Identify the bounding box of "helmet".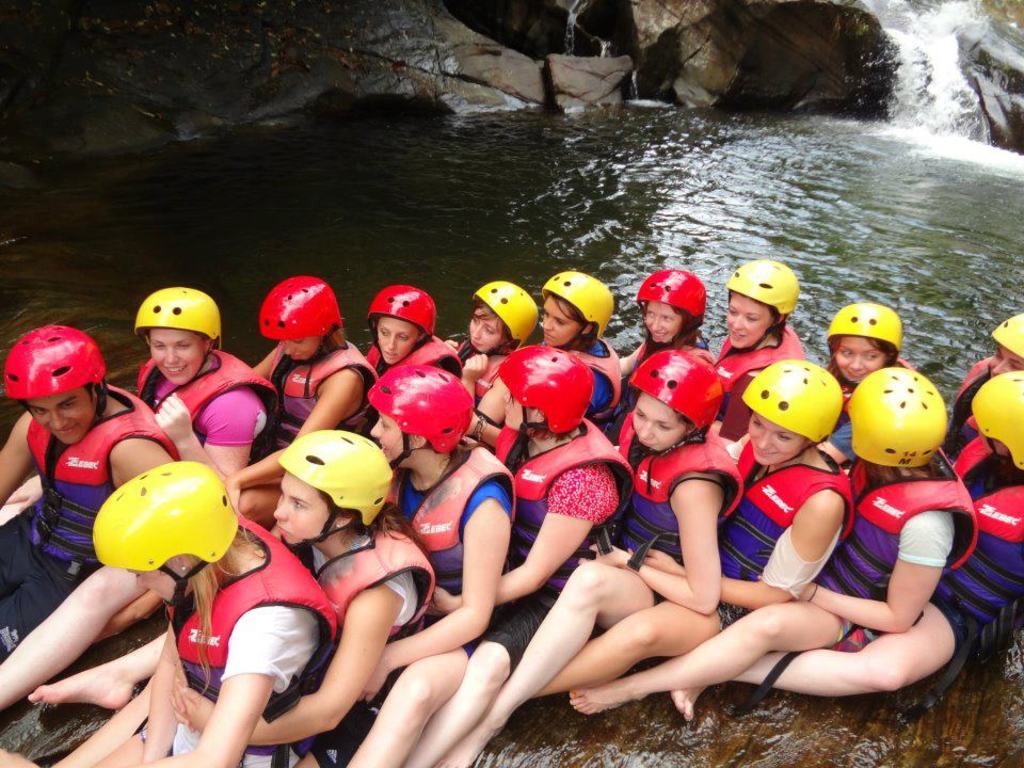
bbox=[0, 323, 108, 444].
